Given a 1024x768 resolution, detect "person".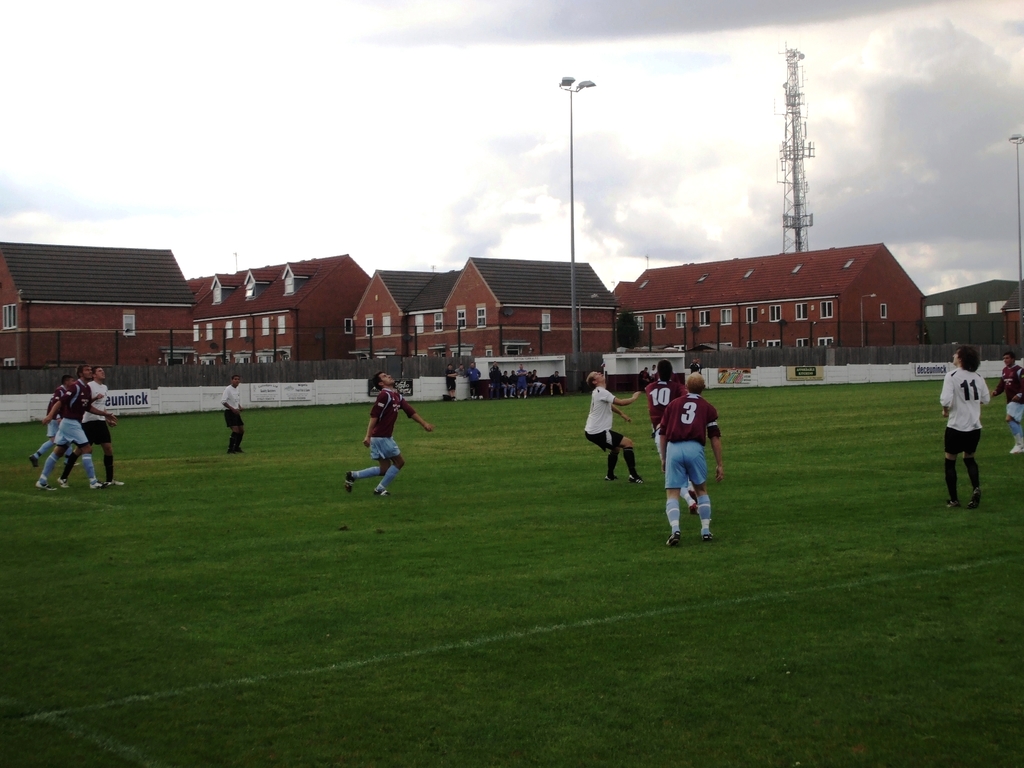
box(355, 376, 415, 511).
